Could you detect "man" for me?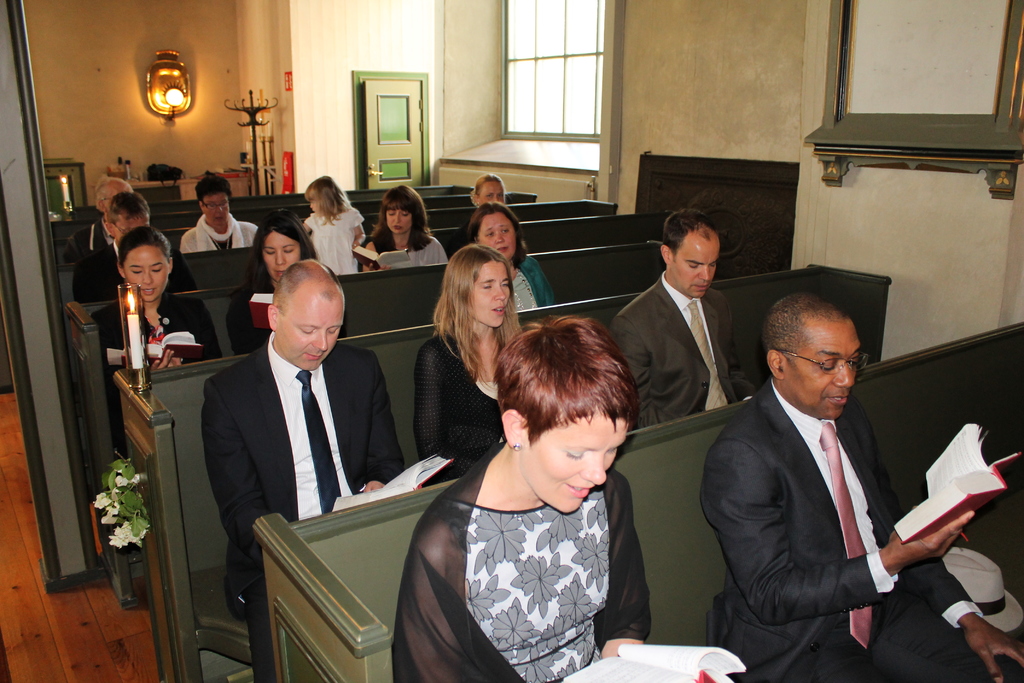
Detection result: <bbox>609, 207, 758, 429</bbox>.
